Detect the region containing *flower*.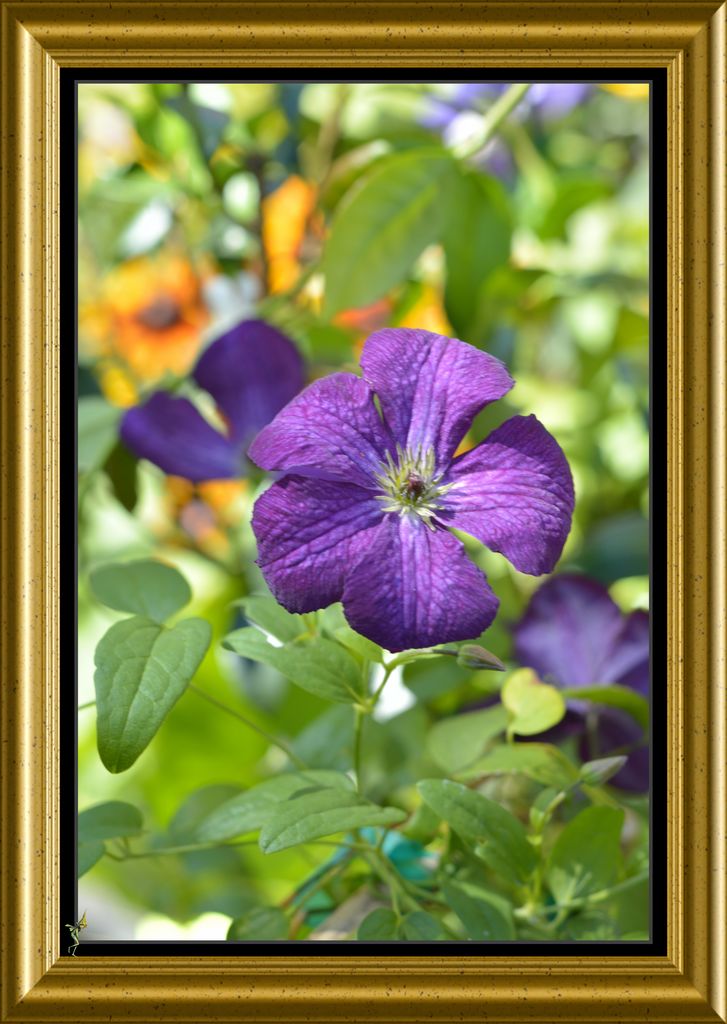
bbox(123, 312, 308, 481).
